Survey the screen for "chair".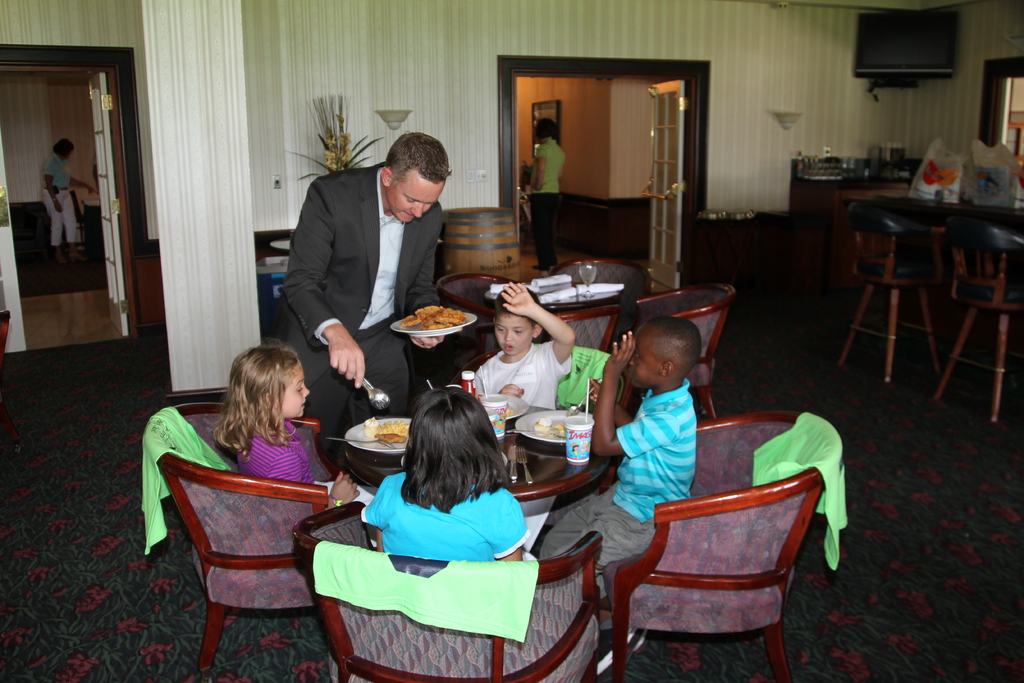
Survey found: pyautogui.locateOnScreen(635, 283, 736, 422).
